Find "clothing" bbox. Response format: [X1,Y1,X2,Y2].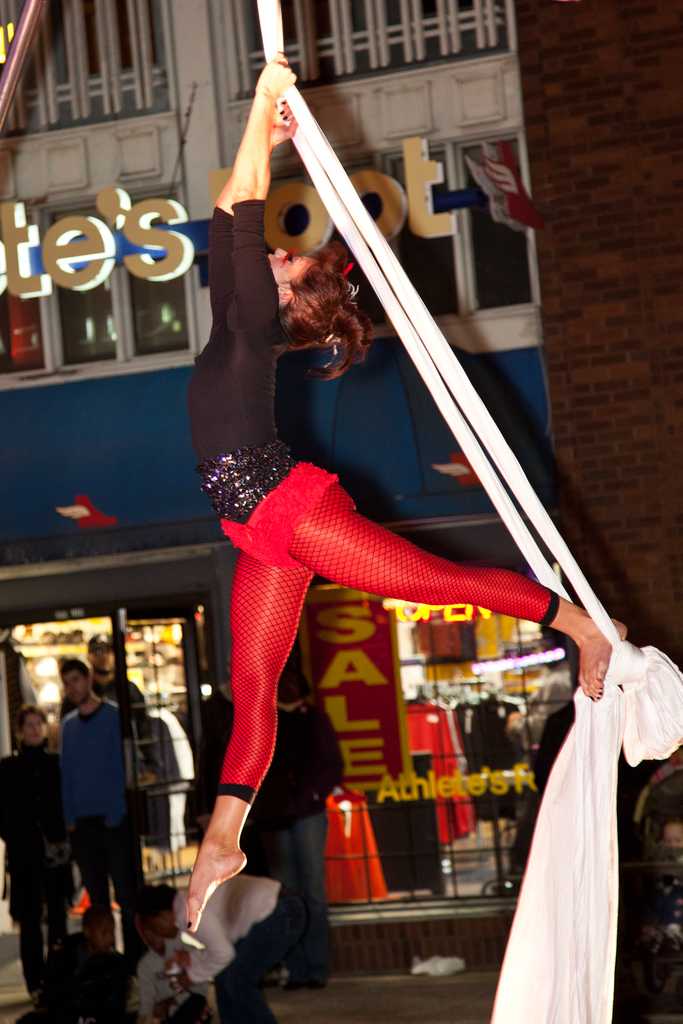
[211,197,566,823].
